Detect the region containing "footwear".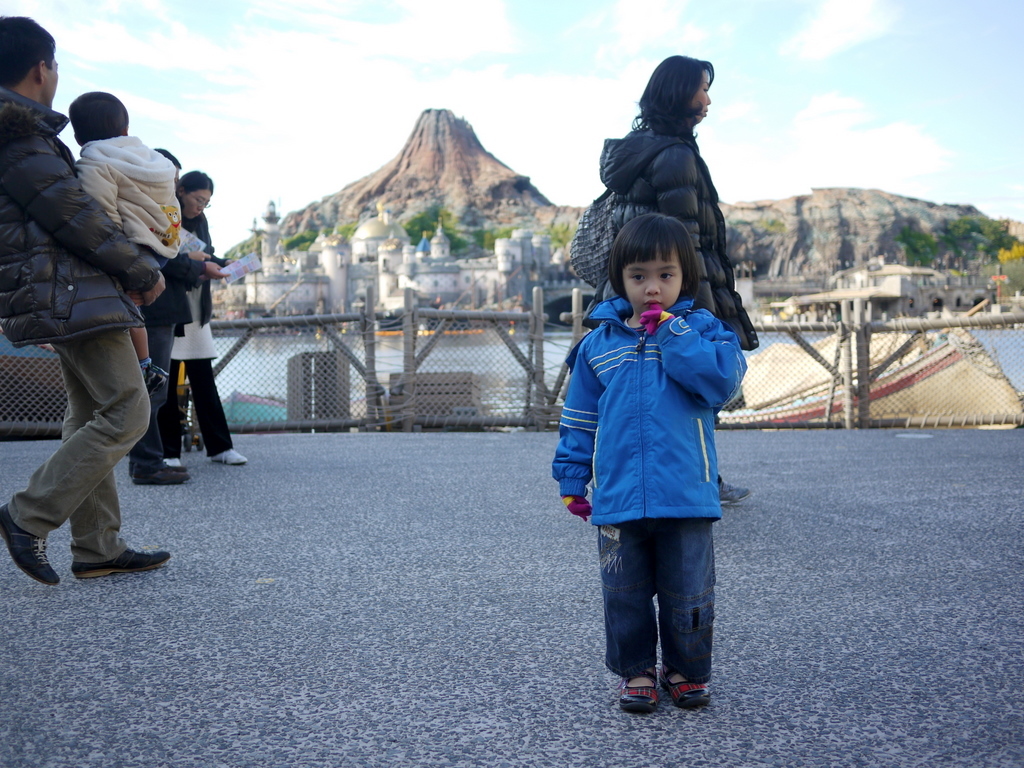
rect(148, 360, 165, 392).
